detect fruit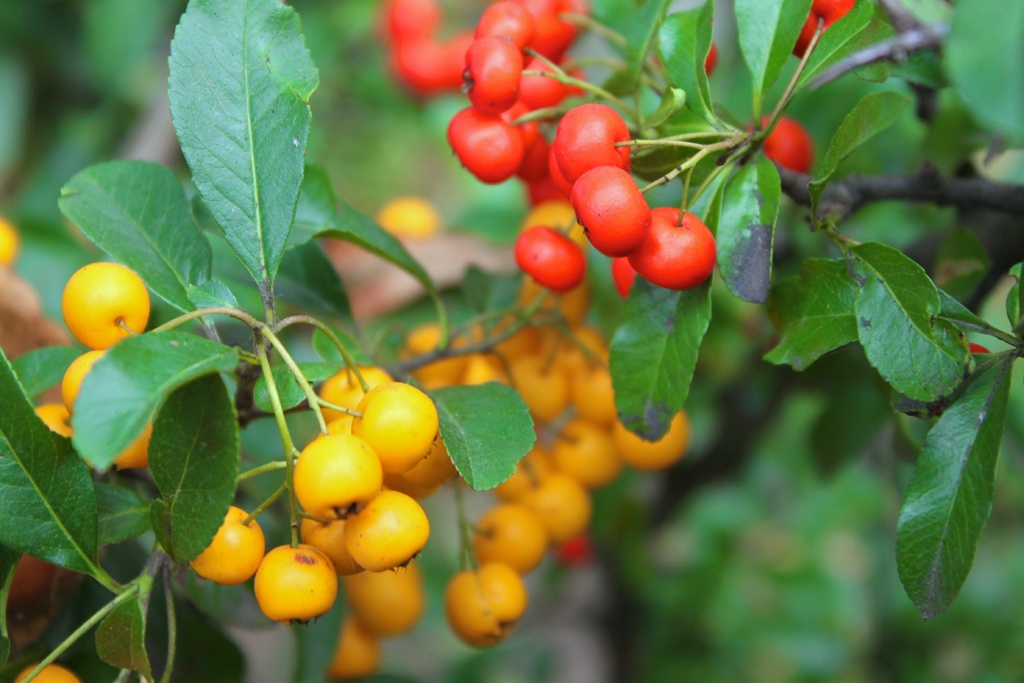
BBox(32, 404, 71, 439)
